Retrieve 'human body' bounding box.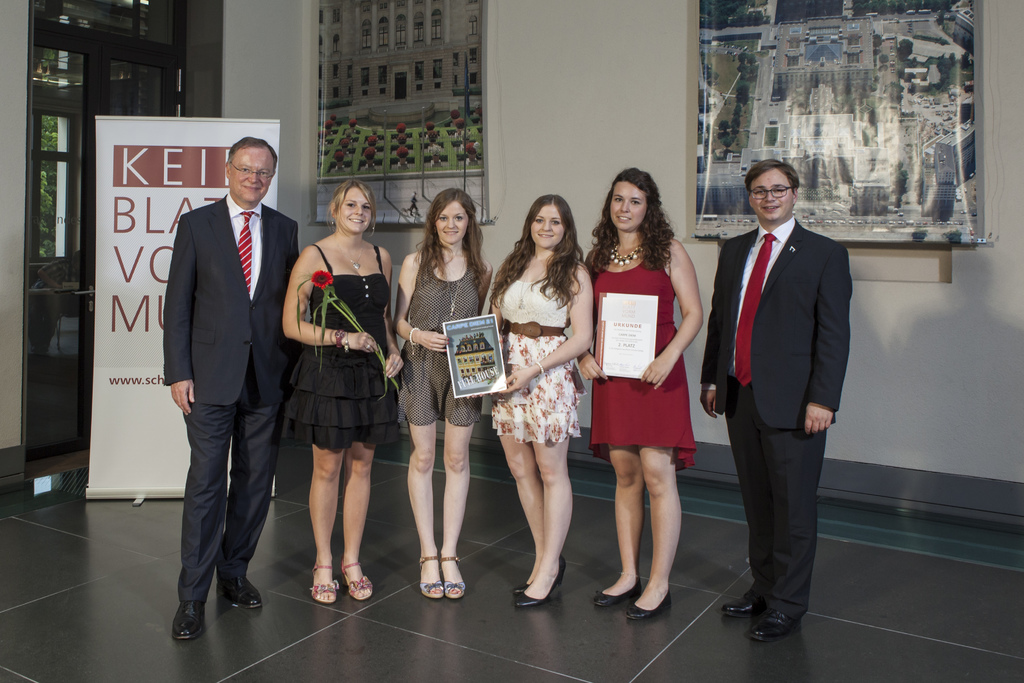
Bounding box: 165, 131, 301, 642.
